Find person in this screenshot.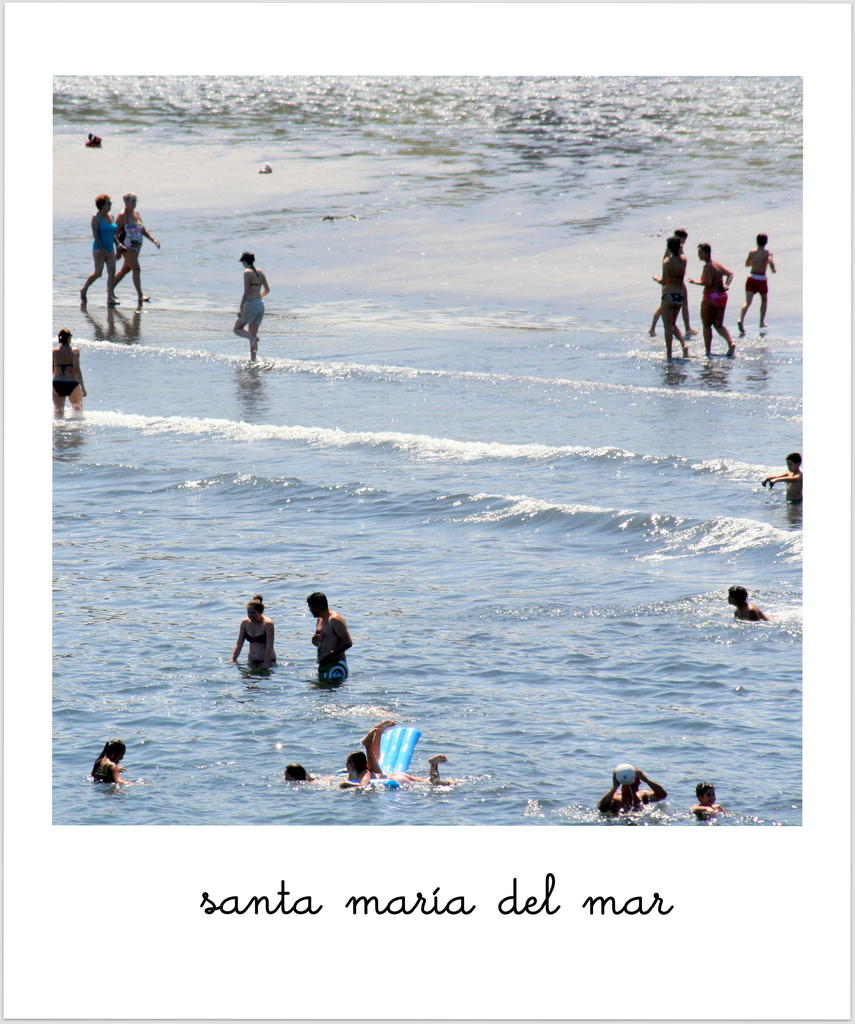
The bounding box for person is x1=232, y1=593, x2=275, y2=666.
